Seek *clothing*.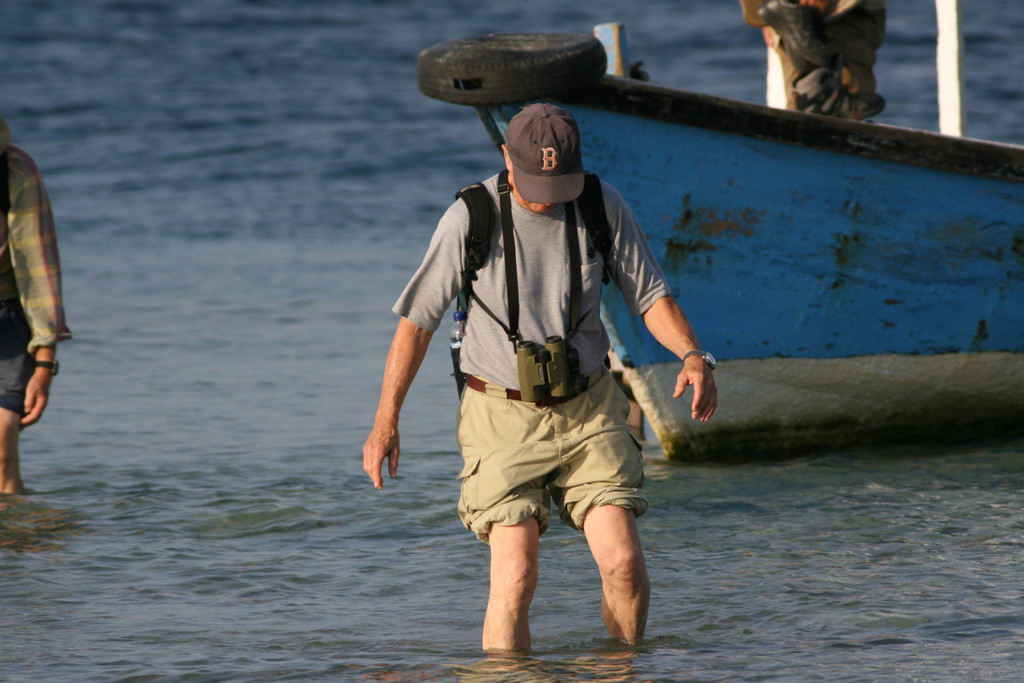
l=0, t=146, r=72, b=419.
